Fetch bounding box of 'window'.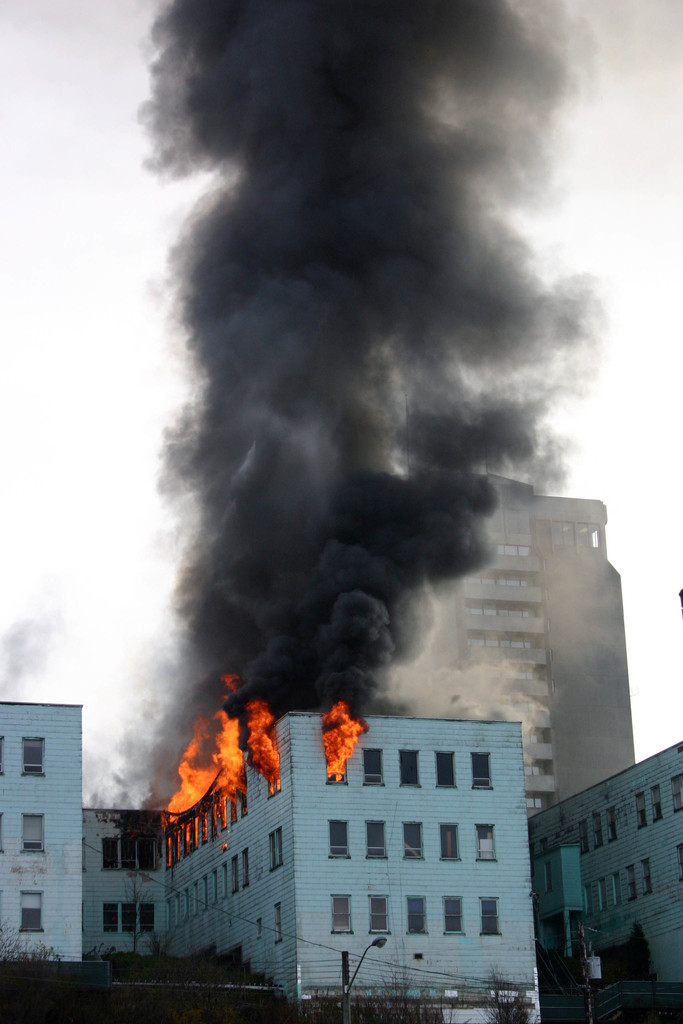
Bbox: {"x1": 673, "y1": 776, "x2": 682, "y2": 812}.
